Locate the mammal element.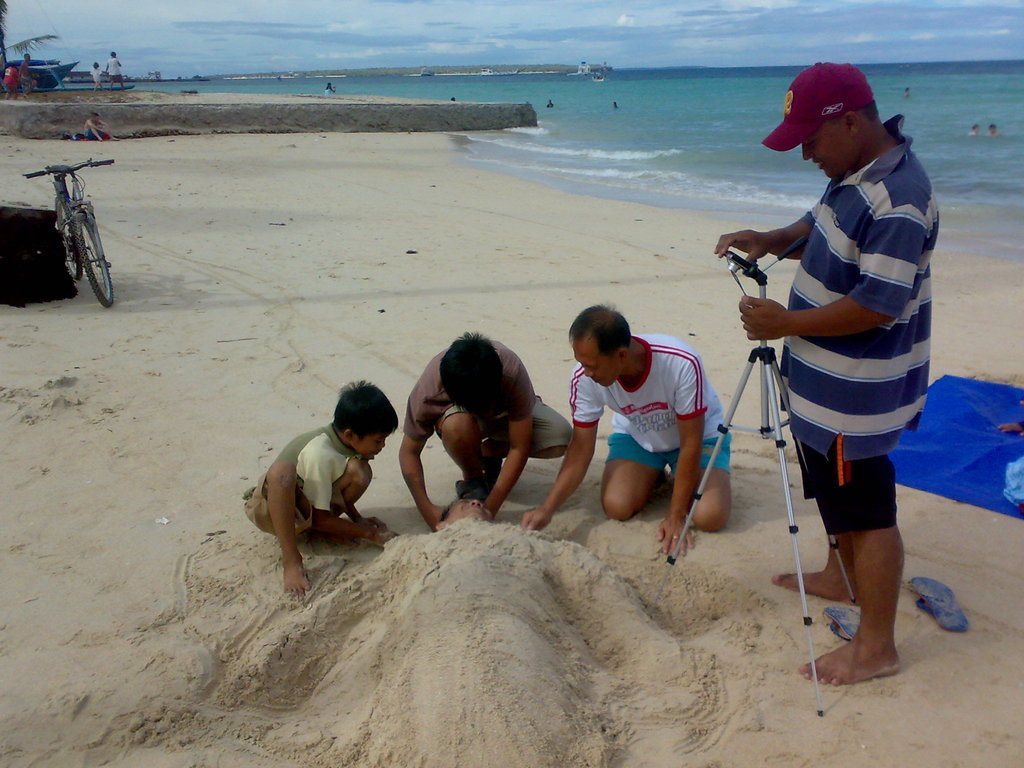
Element bbox: {"left": 104, "top": 51, "right": 125, "bottom": 92}.
